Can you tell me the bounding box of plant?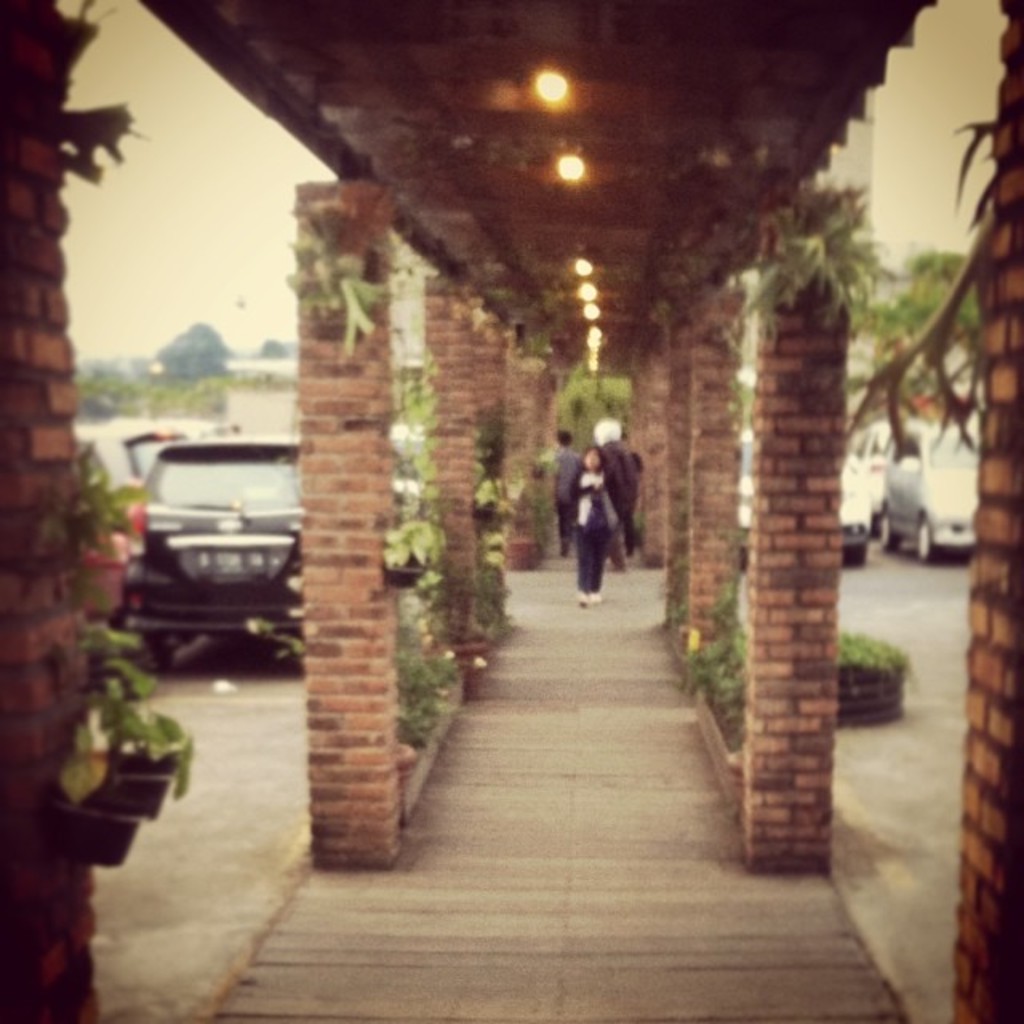
x1=470, y1=432, x2=531, y2=512.
